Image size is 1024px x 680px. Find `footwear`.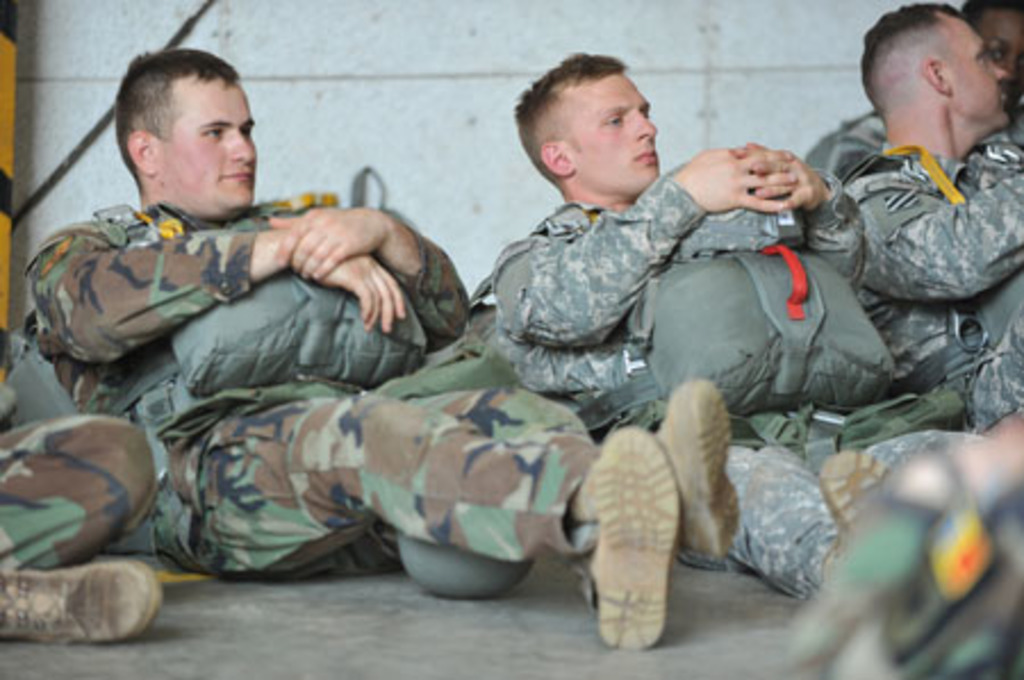
{"left": 821, "top": 455, "right": 887, "bottom": 539}.
